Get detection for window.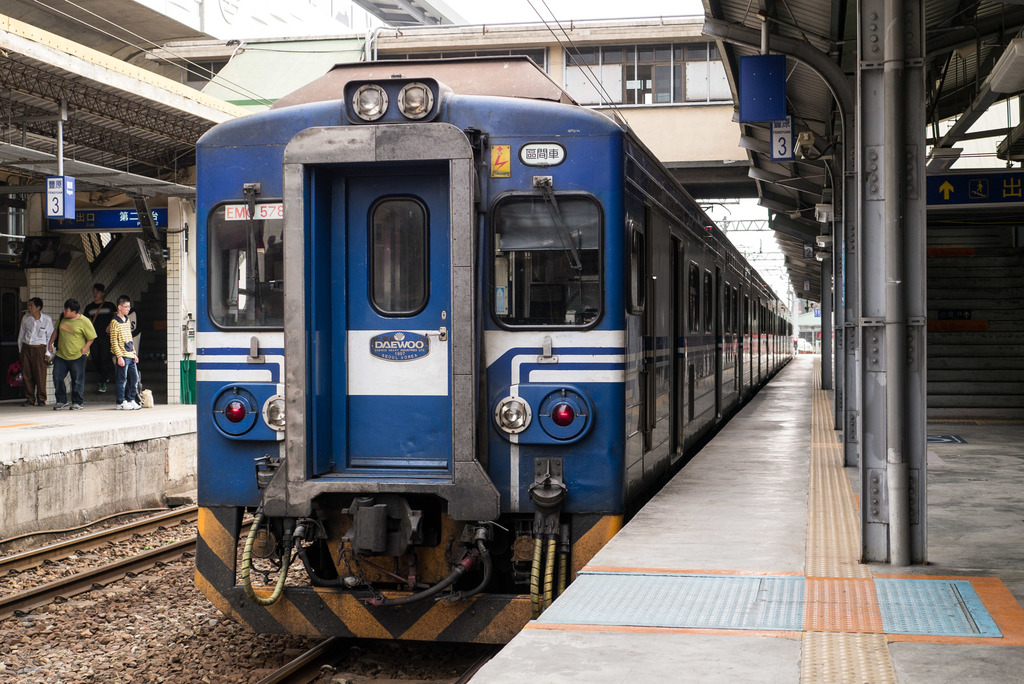
Detection: (543,26,764,112).
